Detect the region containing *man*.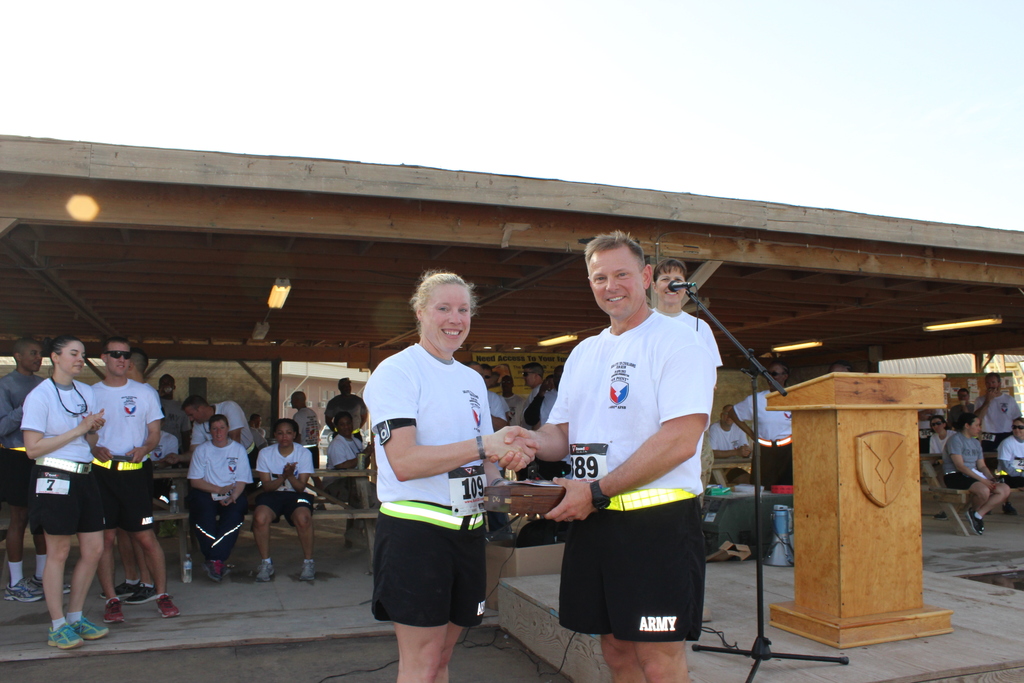
left=461, top=359, right=486, bottom=375.
